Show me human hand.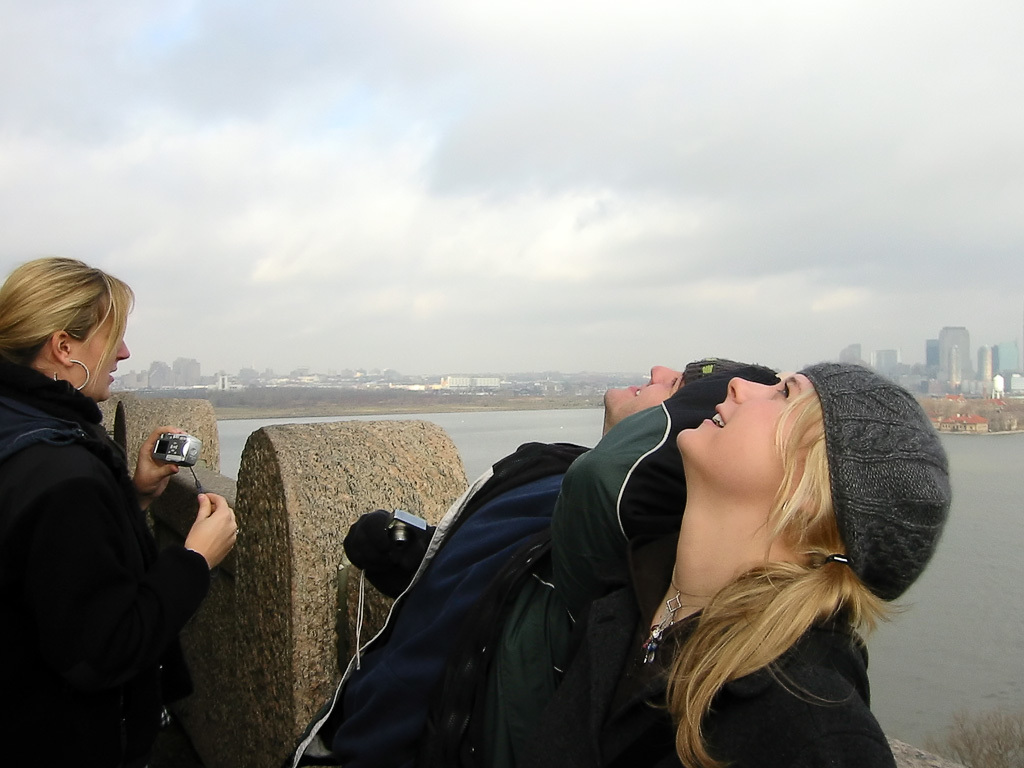
human hand is here: rect(186, 493, 237, 568).
